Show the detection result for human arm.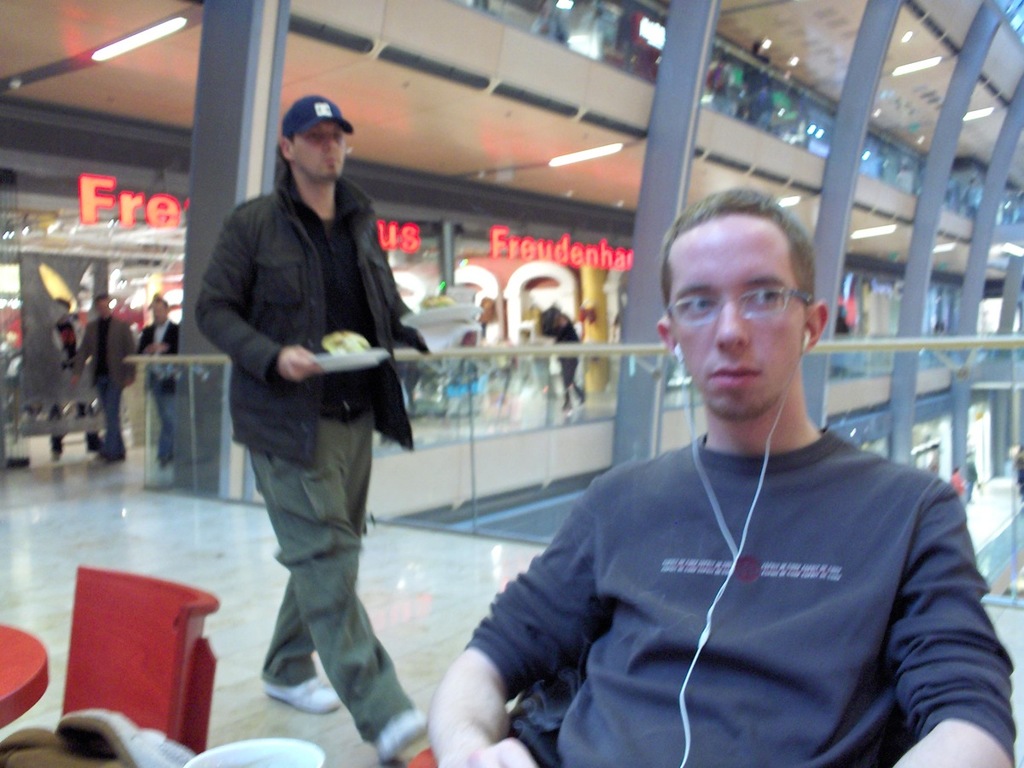
(422, 552, 607, 736).
